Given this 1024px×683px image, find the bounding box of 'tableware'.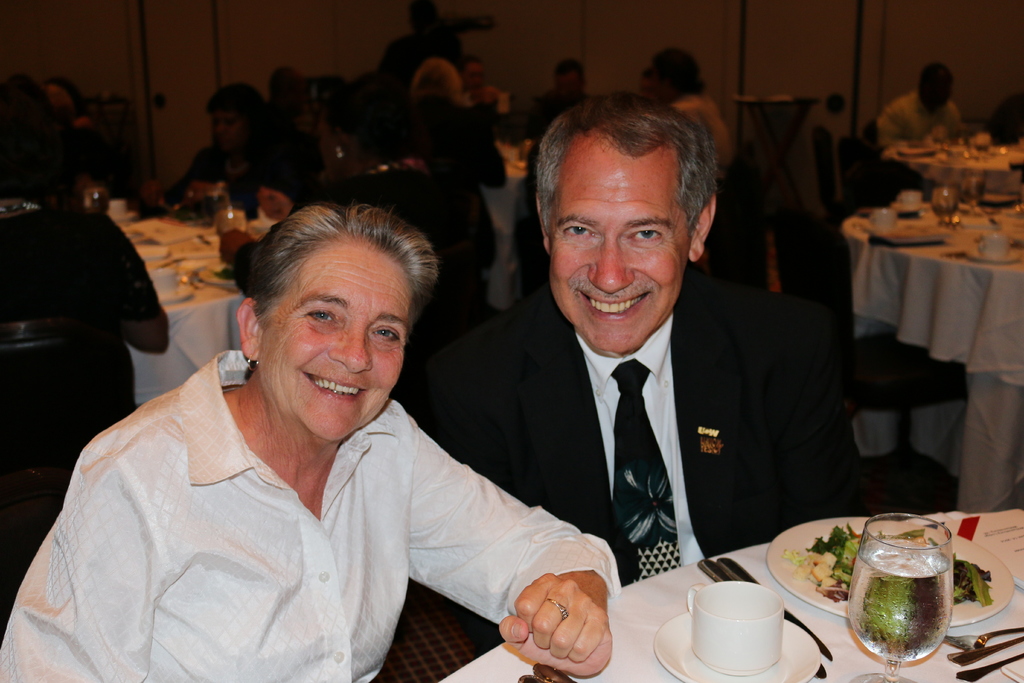
detection(518, 674, 535, 682).
